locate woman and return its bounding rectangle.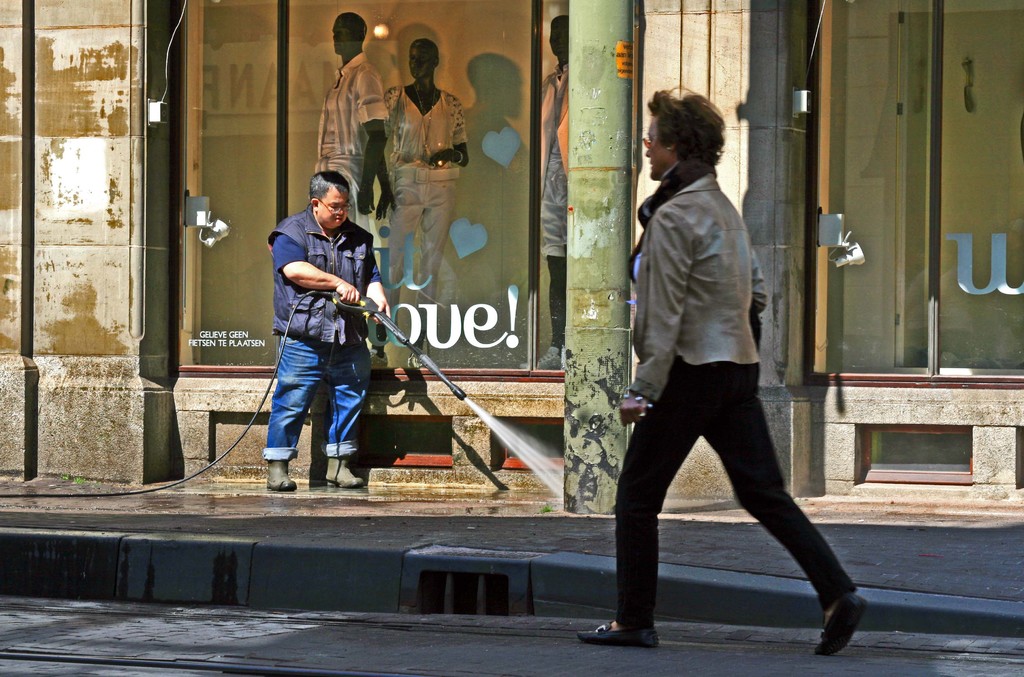
602,100,838,649.
